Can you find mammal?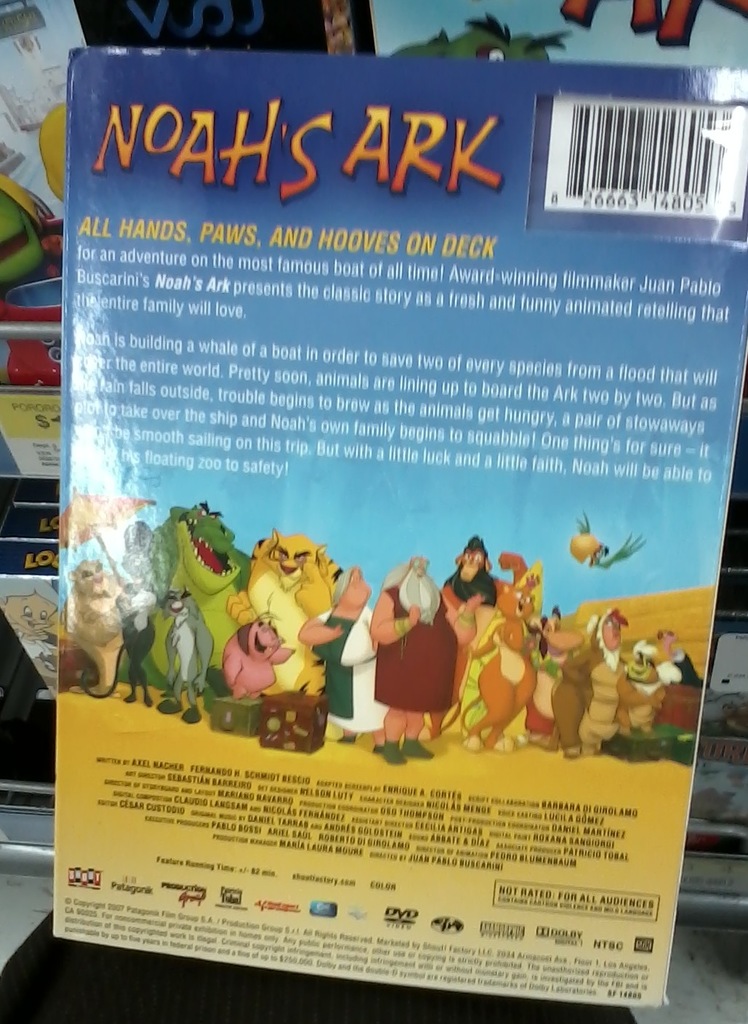
Yes, bounding box: box=[4, 591, 62, 691].
